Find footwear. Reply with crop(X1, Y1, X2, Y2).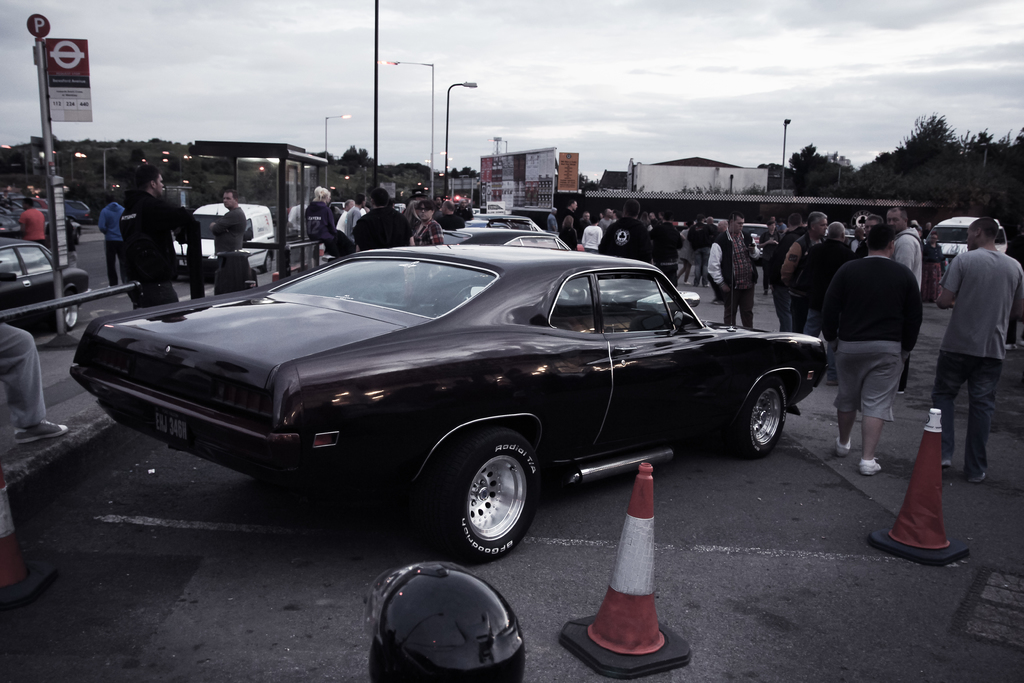
crop(1004, 342, 1018, 350).
